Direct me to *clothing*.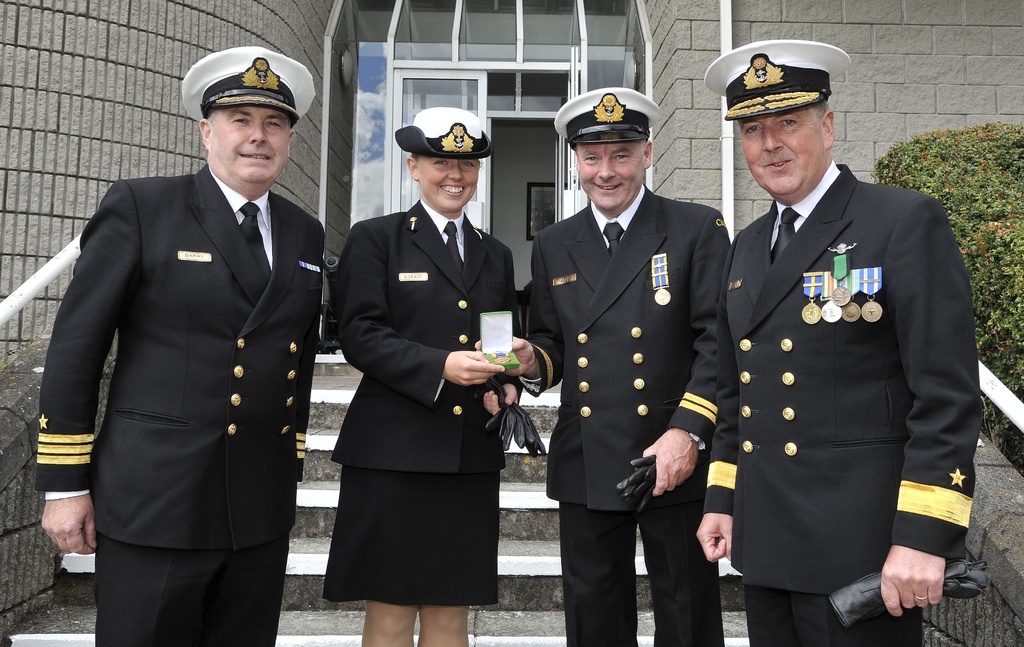
Direction: 333,204,508,476.
